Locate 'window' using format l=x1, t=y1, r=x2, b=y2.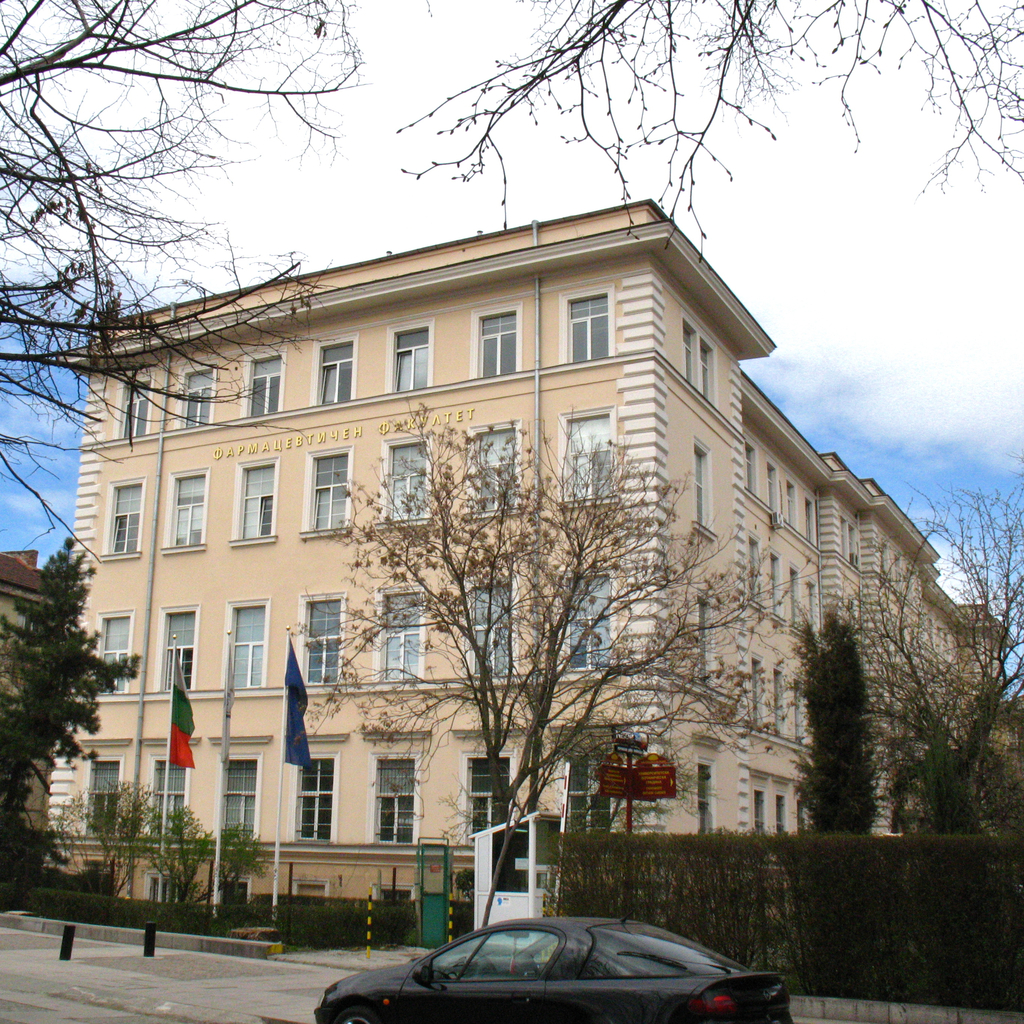
l=299, t=764, r=332, b=837.
